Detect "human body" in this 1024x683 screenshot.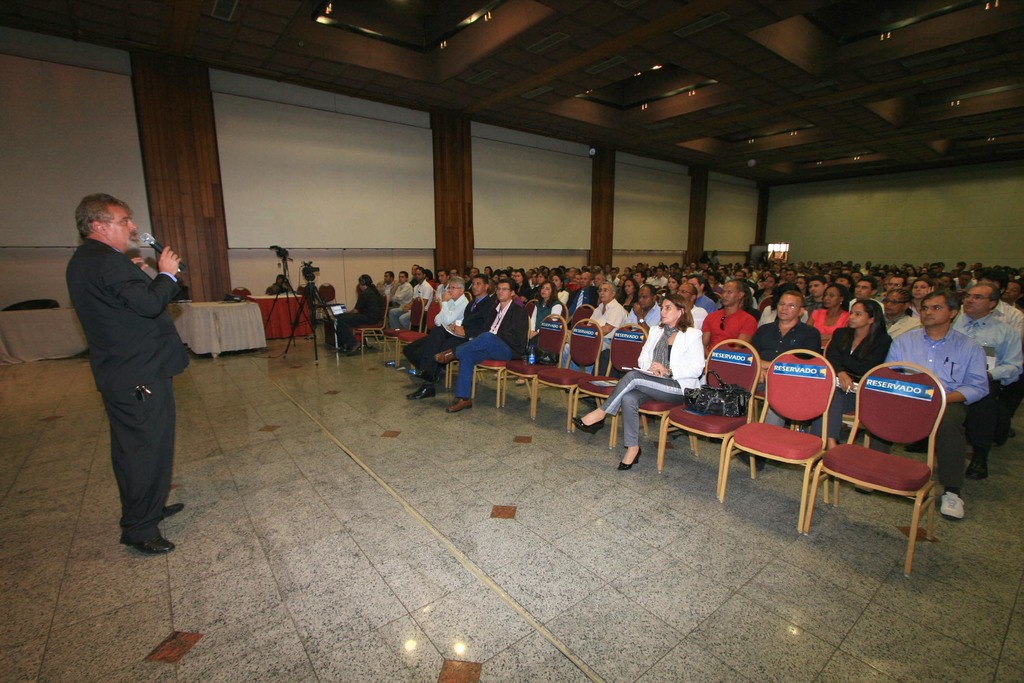
Detection: (left=737, top=321, right=825, bottom=470).
